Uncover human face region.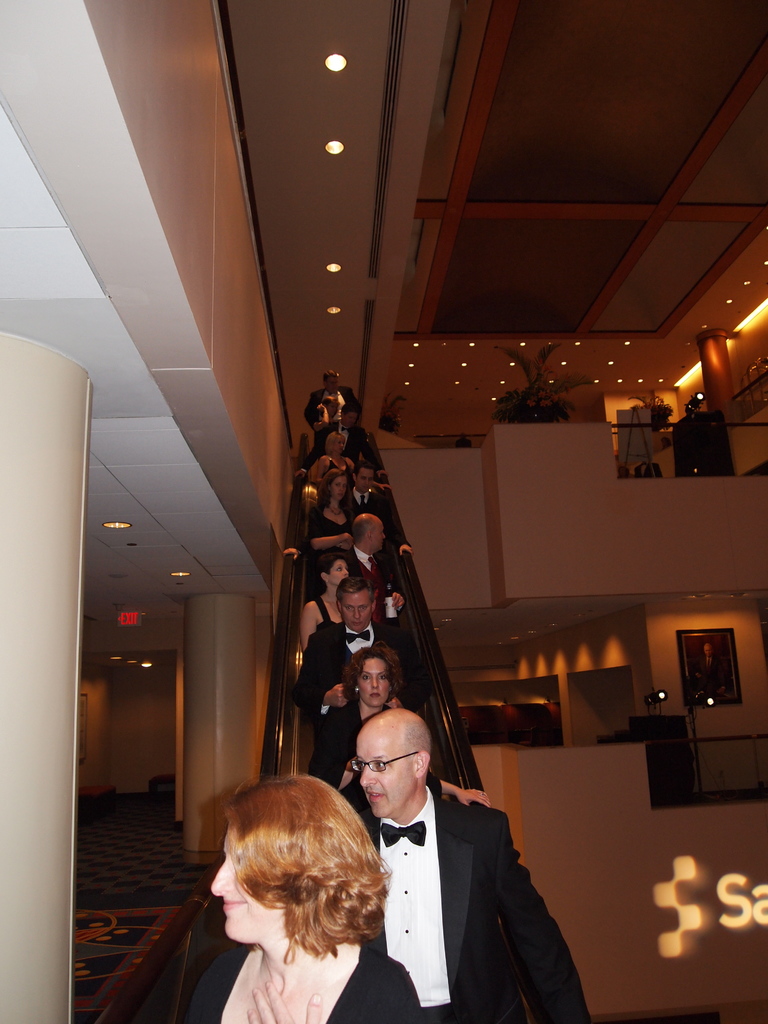
Uncovered: rect(330, 435, 348, 452).
